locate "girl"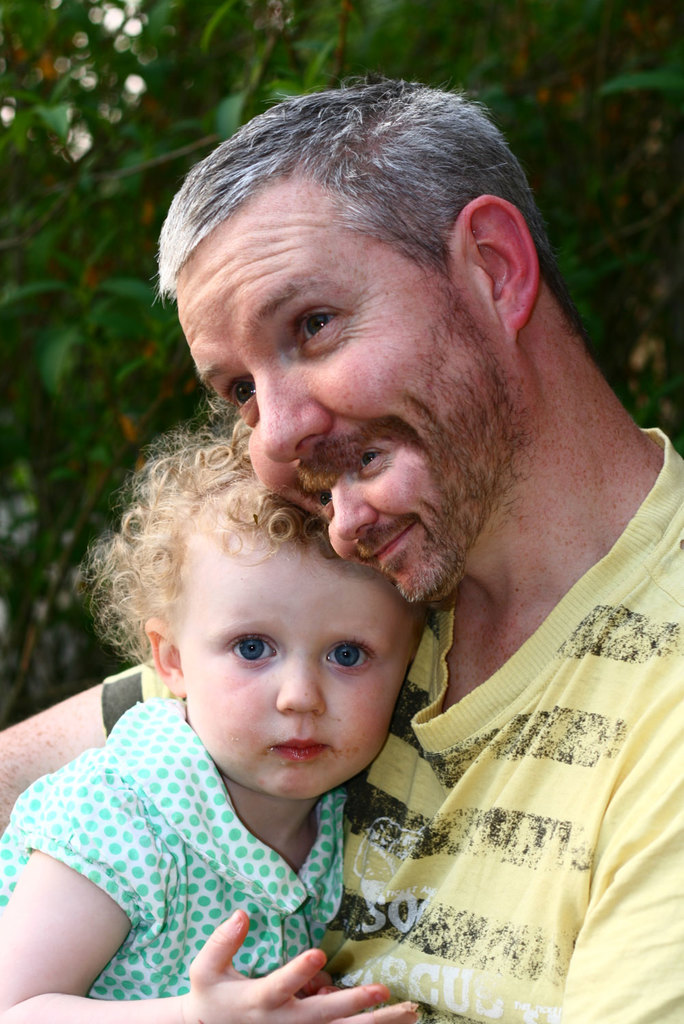
bbox=(0, 400, 417, 1023)
